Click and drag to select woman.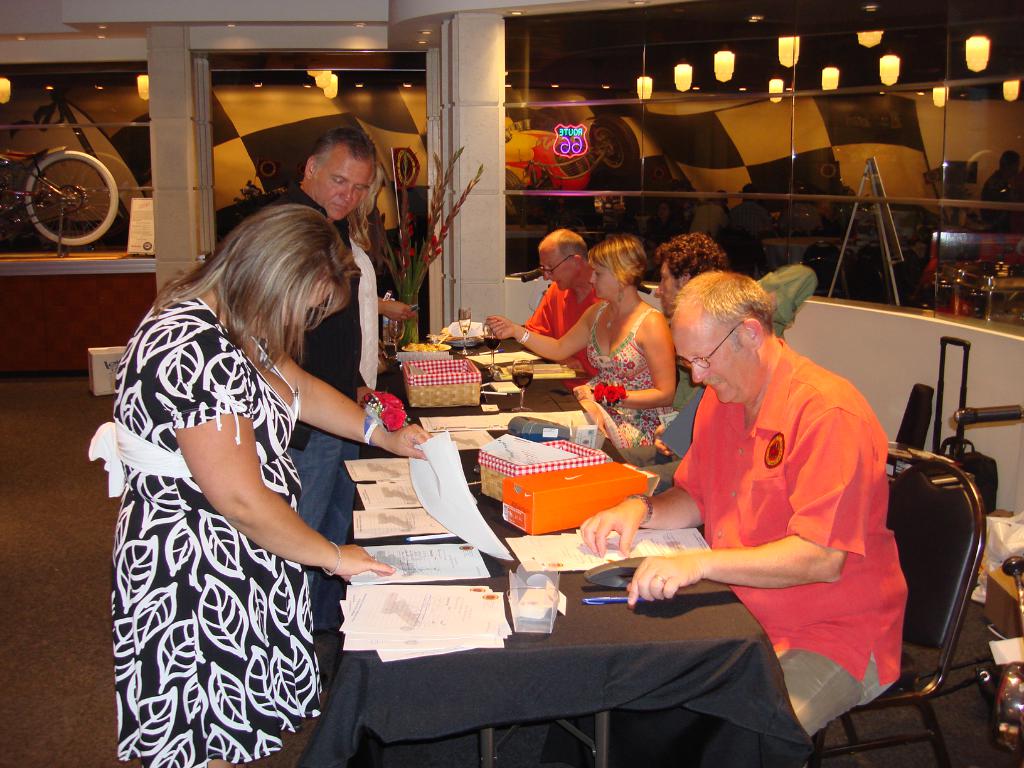
Selection: x1=483, y1=234, x2=674, y2=452.
